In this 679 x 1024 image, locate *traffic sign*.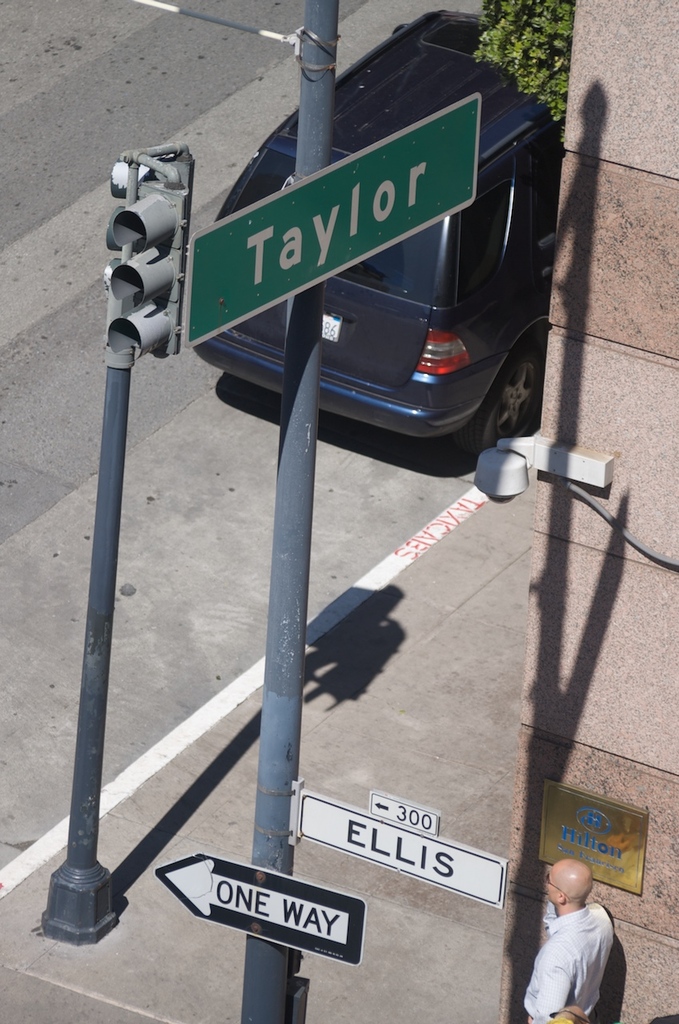
Bounding box: 291/791/511/911.
